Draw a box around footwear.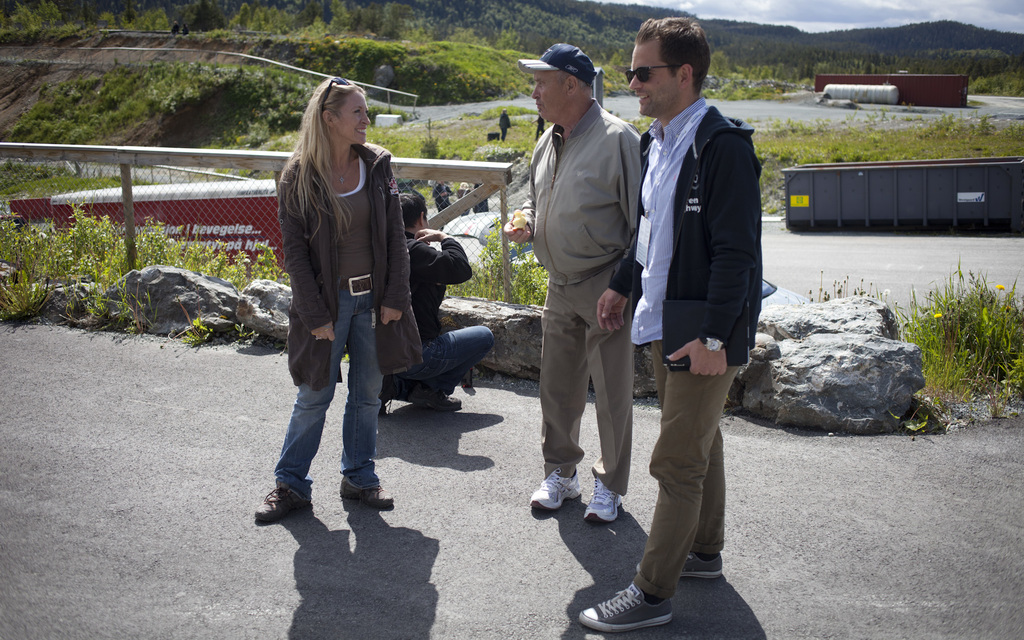
bbox=[629, 545, 728, 575].
